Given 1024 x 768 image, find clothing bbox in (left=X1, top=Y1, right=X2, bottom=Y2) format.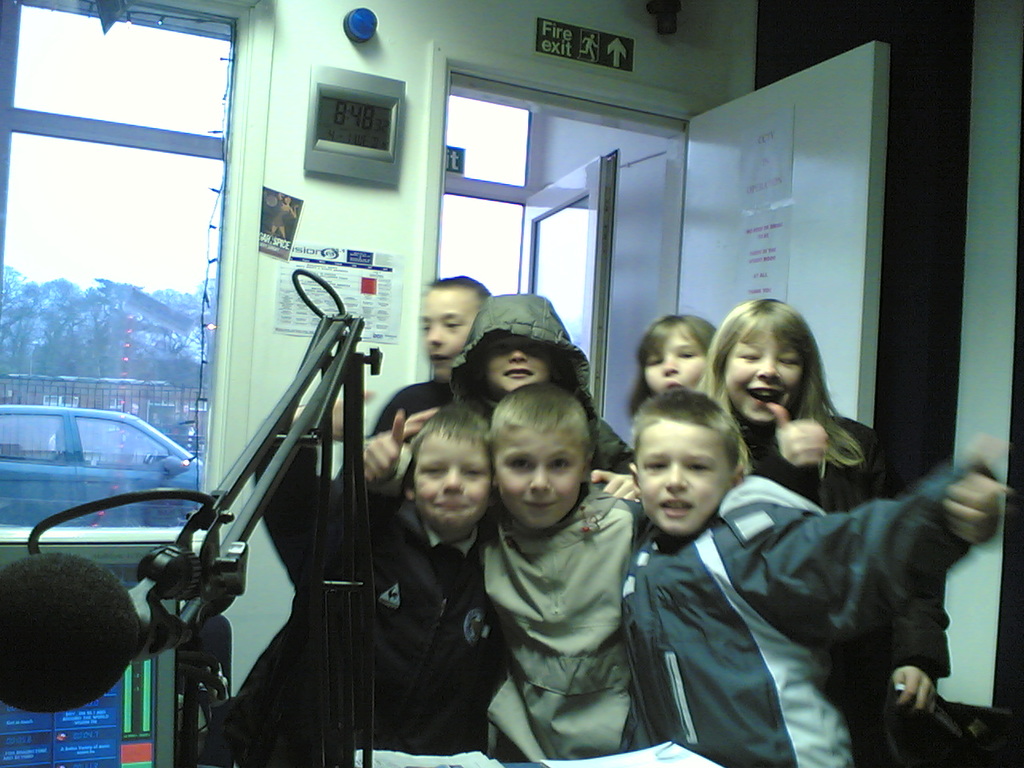
(left=183, top=402, right=494, bottom=767).
